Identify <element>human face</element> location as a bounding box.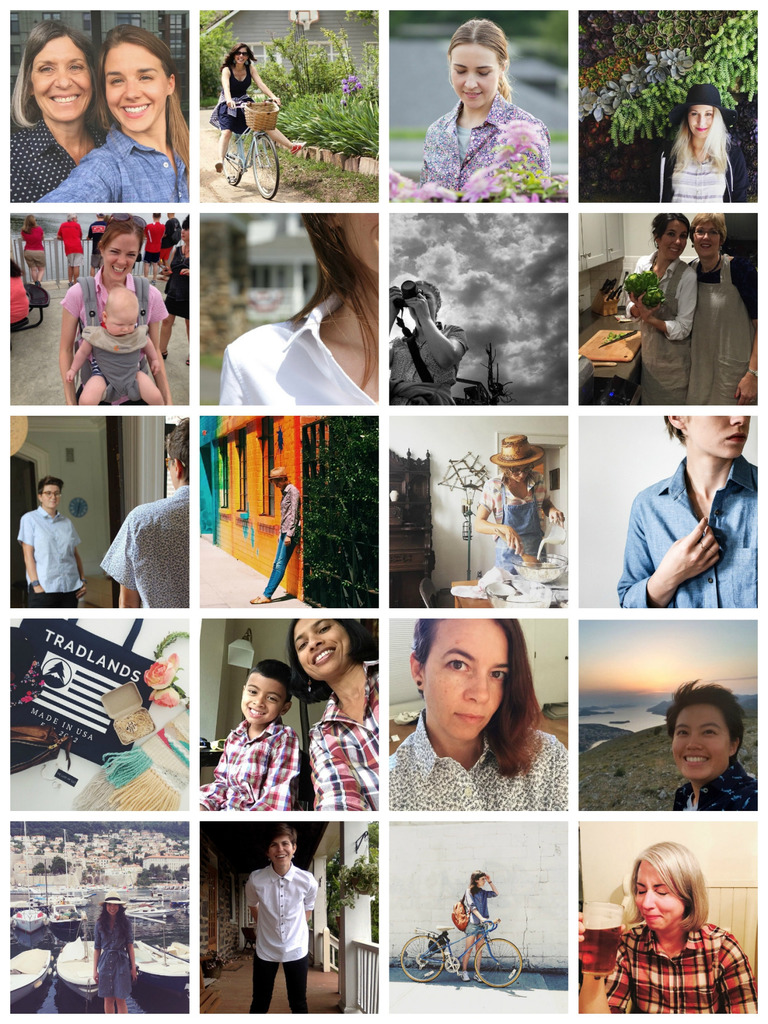
Rect(682, 216, 731, 261).
